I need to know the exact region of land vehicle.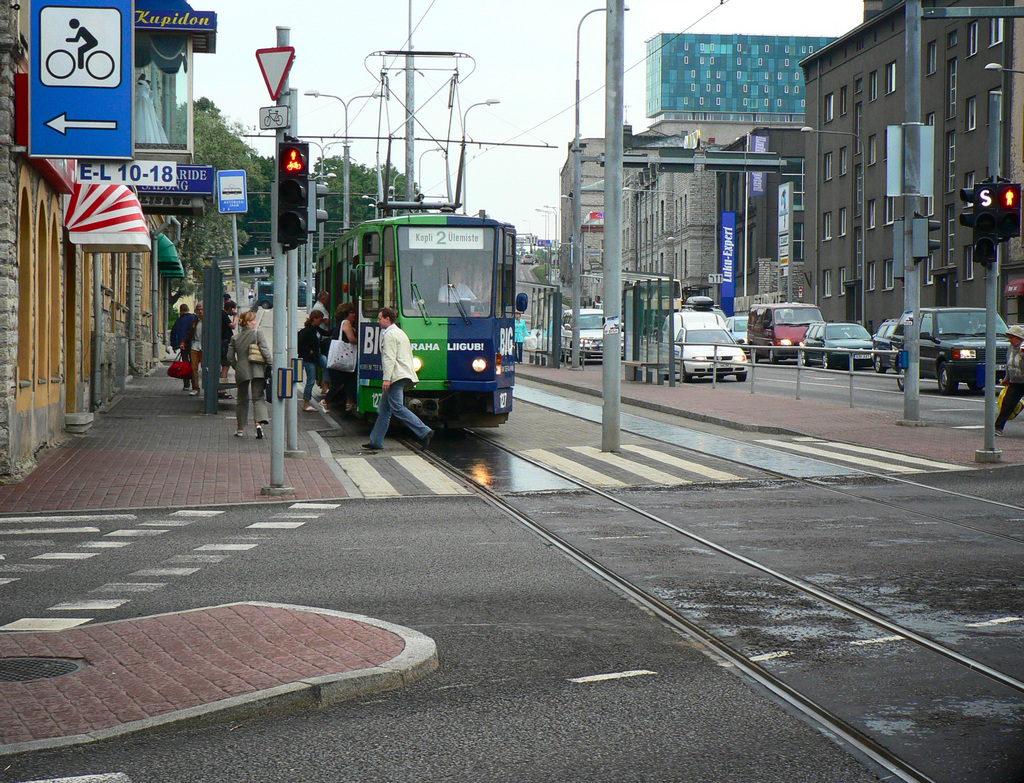
Region: locate(900, 306, 1012, 391).
